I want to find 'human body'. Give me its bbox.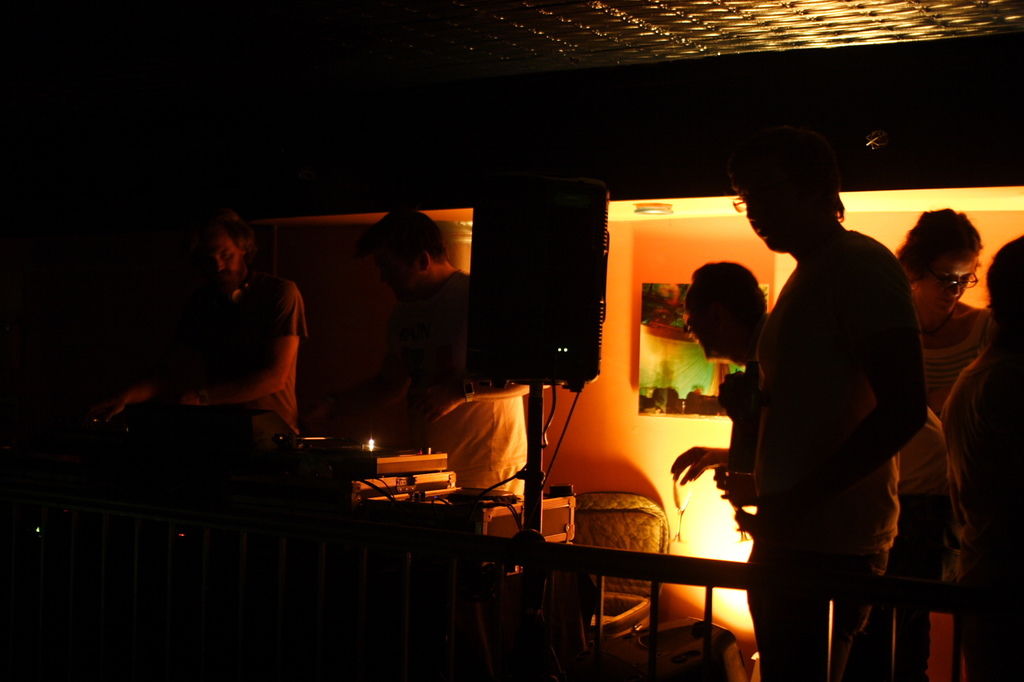
(665,357,774,537).
